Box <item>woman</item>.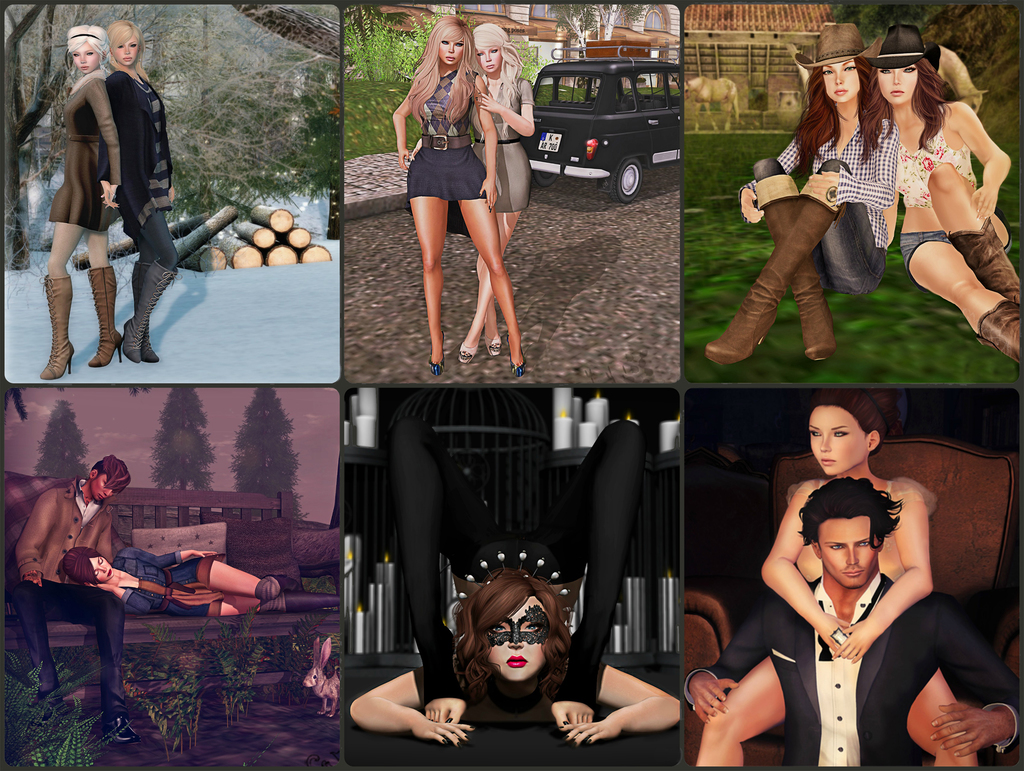
{"x1": 38, "y1": 20, "x2": 128, "y2": 383}.
